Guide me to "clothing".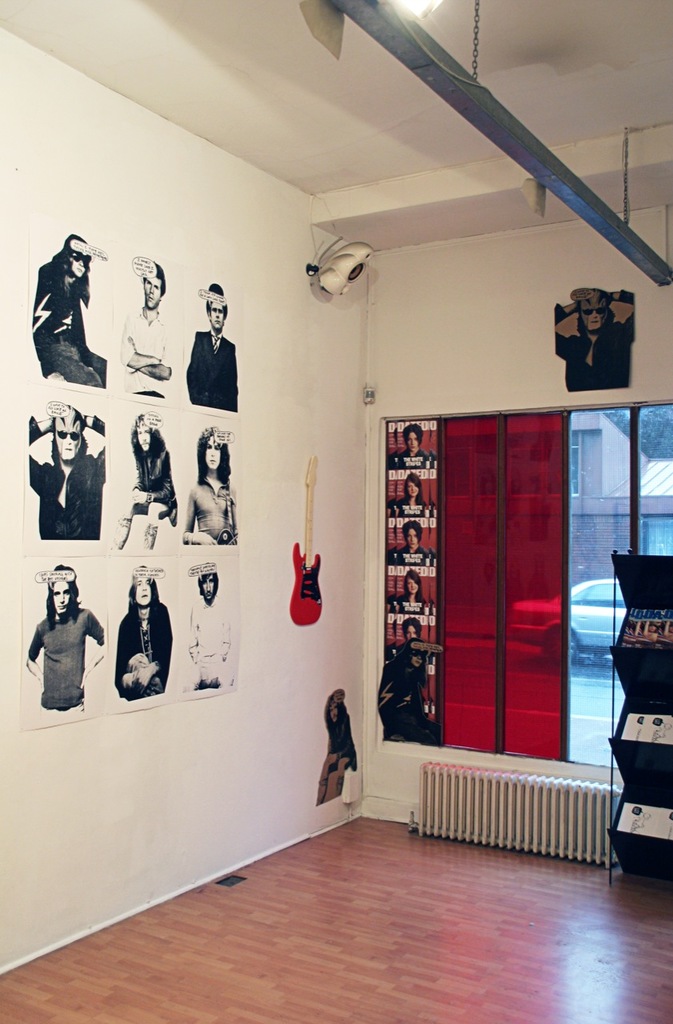
Guidance: 114, 313, 184, 406.
